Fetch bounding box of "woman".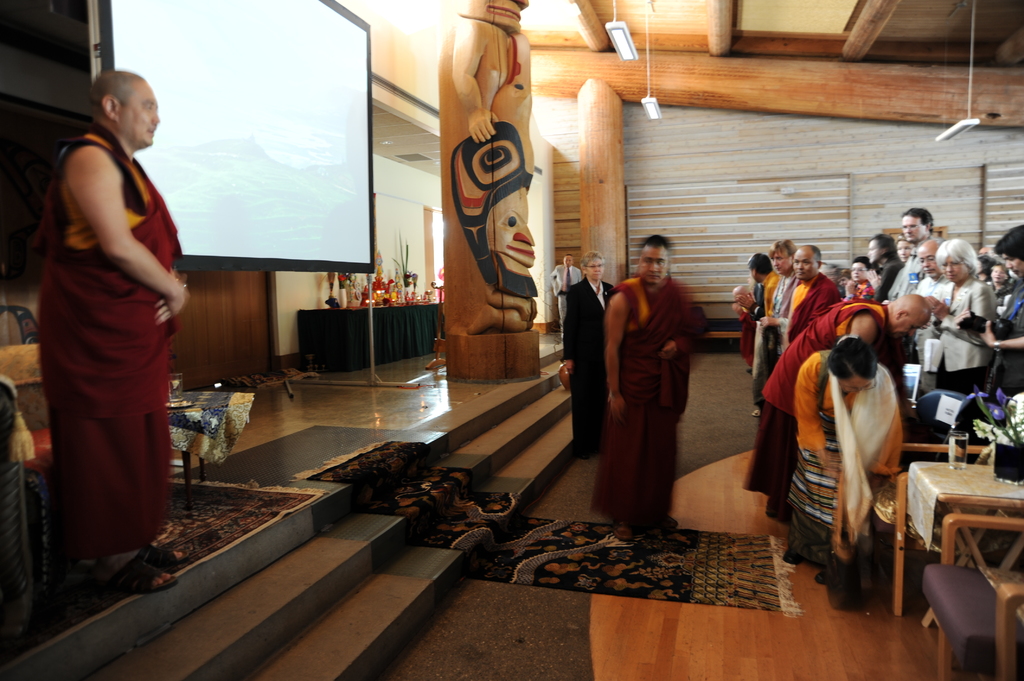
Bbox: 562 249 620 459.
